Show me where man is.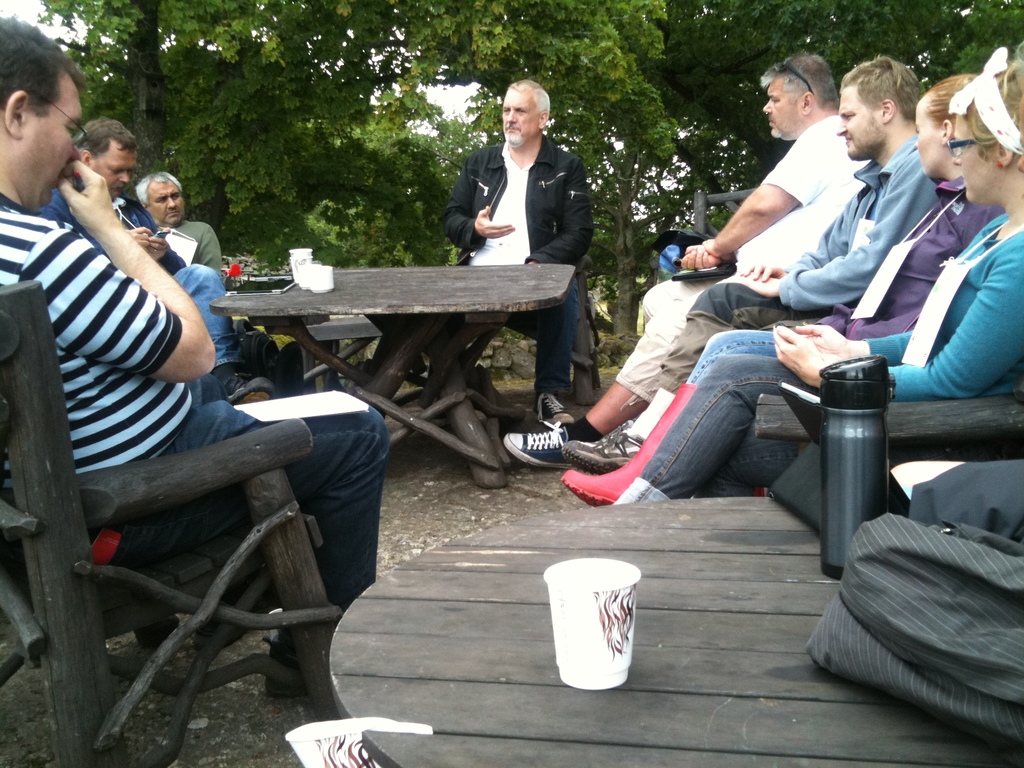
man is at (left=419, top=68, right=598, bottom=435).
